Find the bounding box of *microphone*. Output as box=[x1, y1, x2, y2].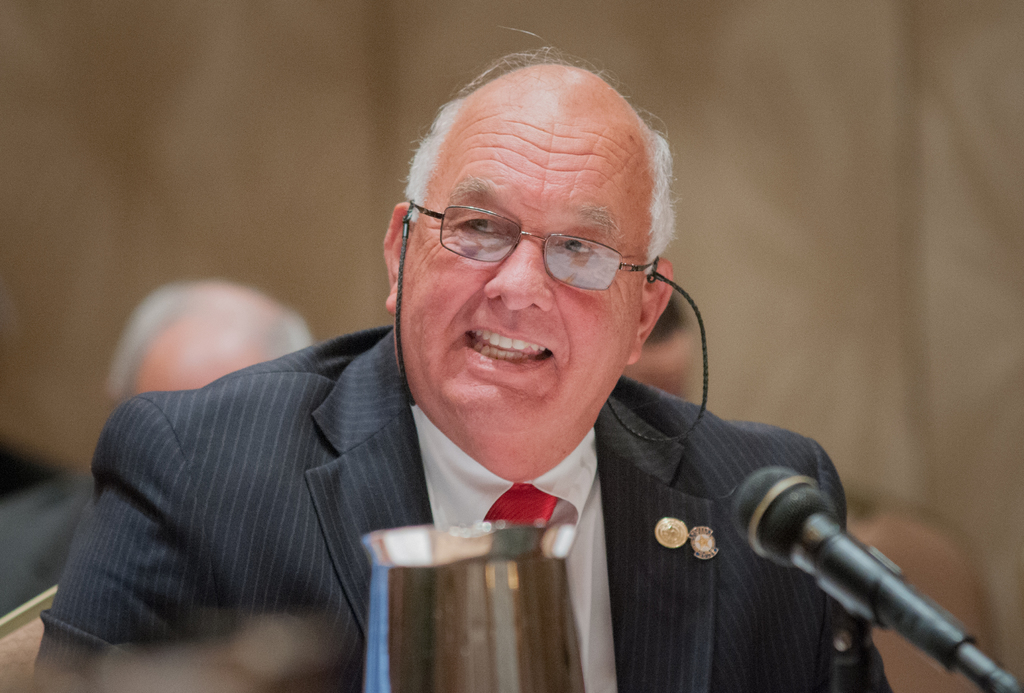
box=[687, 363, 996, 657].
